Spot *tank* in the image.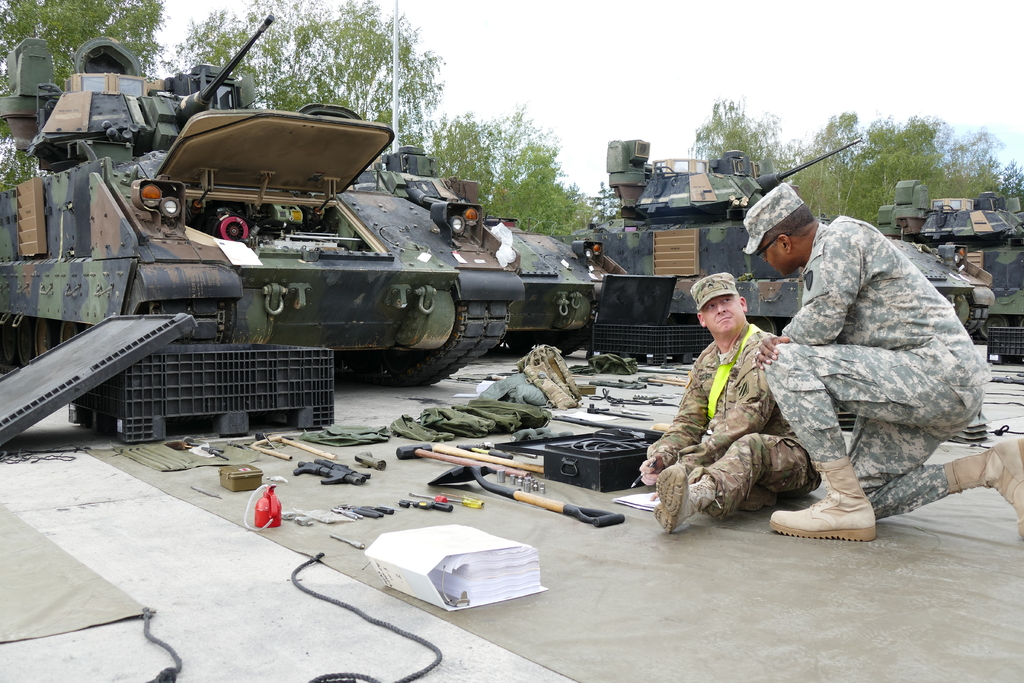
*tank* found at left=0, top=13, right=525, bottom=386.
